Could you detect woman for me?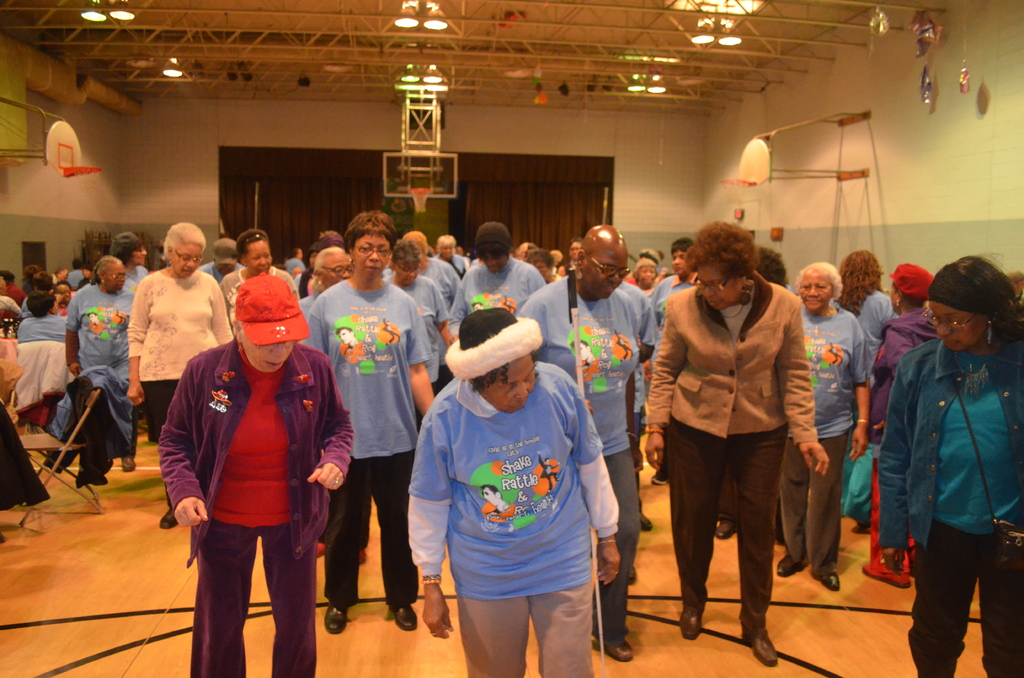
Detection result: <box>218,231,301,325</box>.
